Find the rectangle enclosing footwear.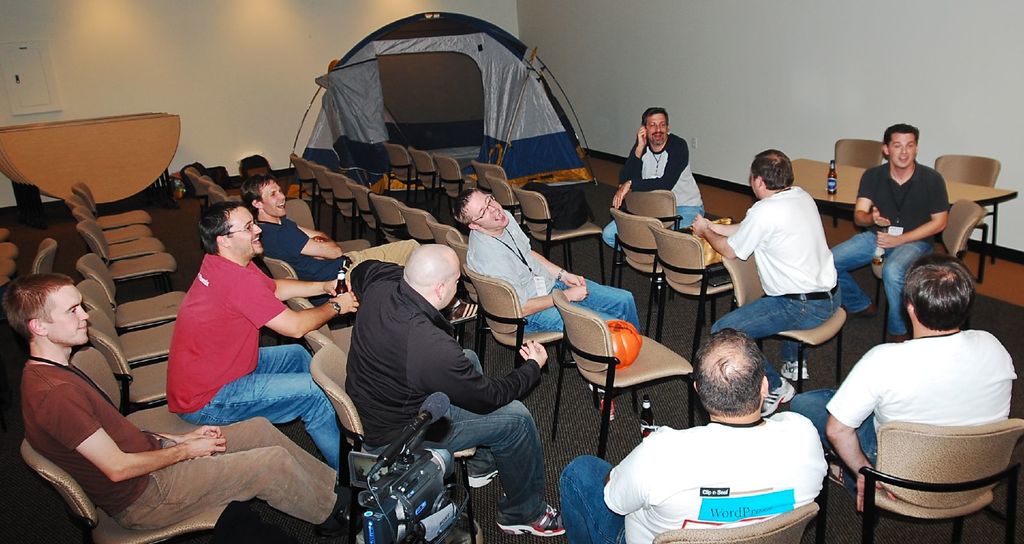
left=495, top=504, right=566, bottom=540.
